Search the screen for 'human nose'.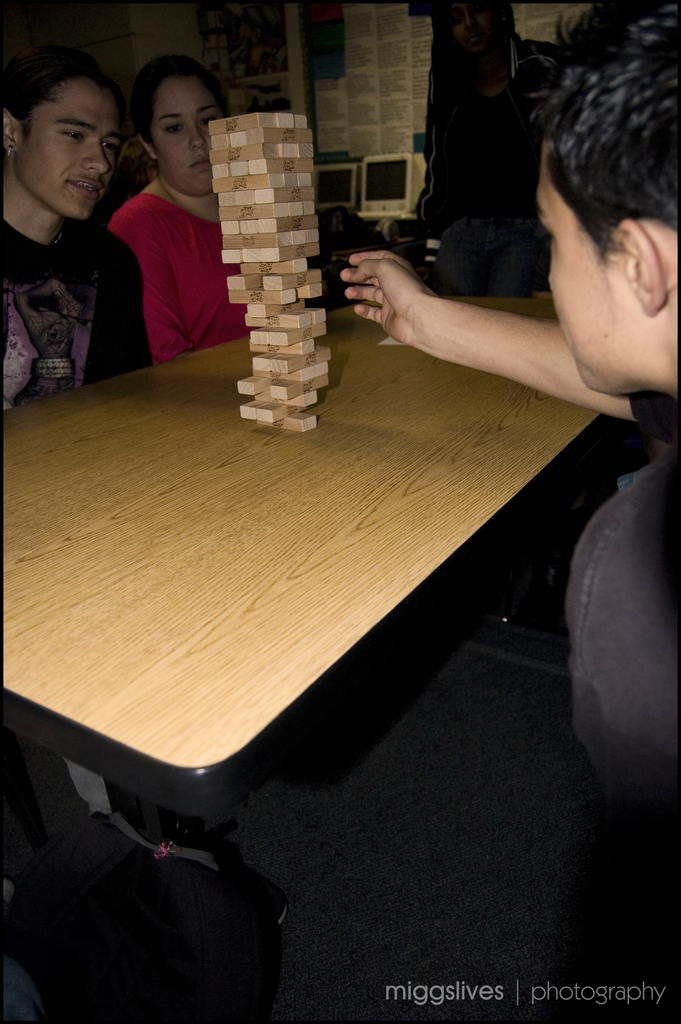
Found at (80, 140, 108, 175).
